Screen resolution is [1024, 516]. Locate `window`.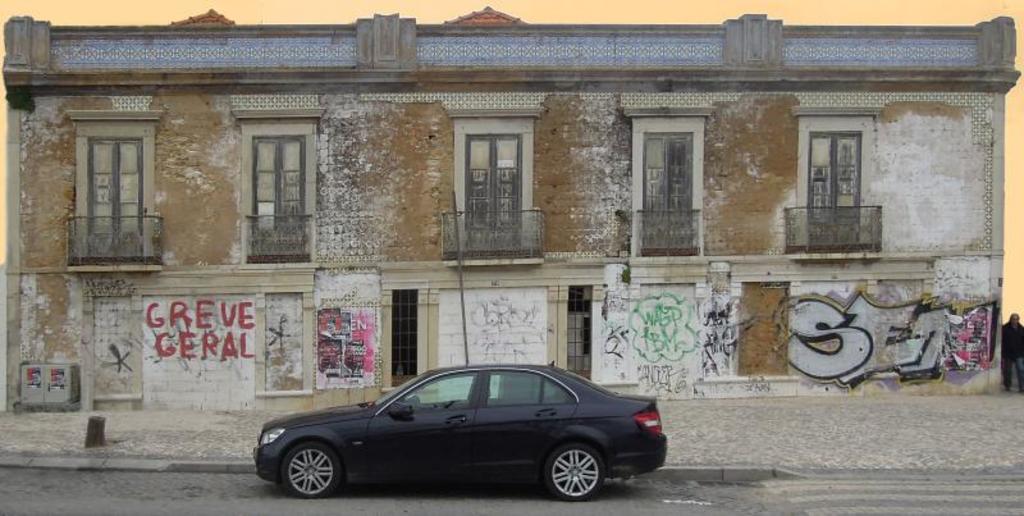
locate(543, 275, 598, 389).
